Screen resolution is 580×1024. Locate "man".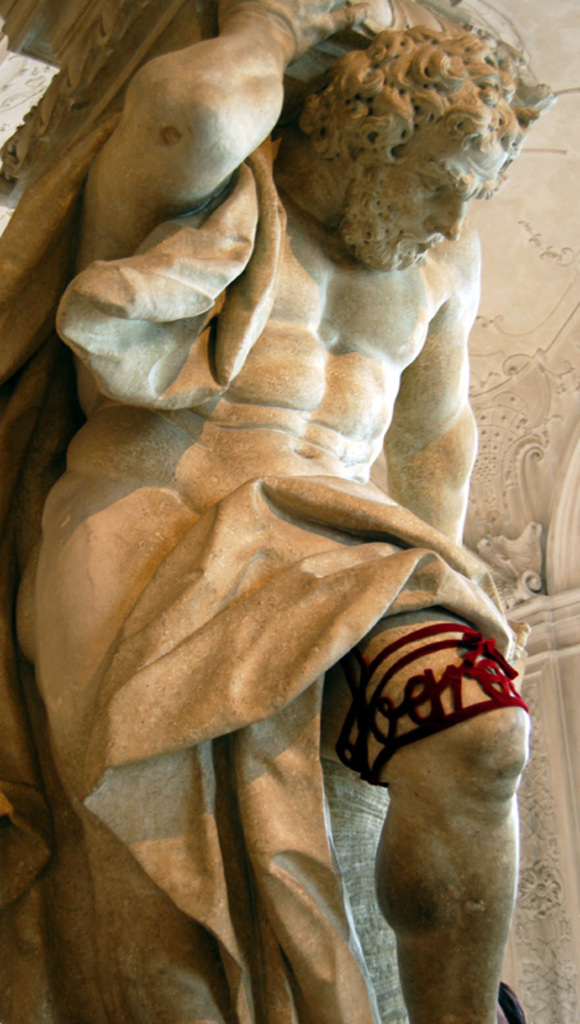
[17,0,551,1023].
